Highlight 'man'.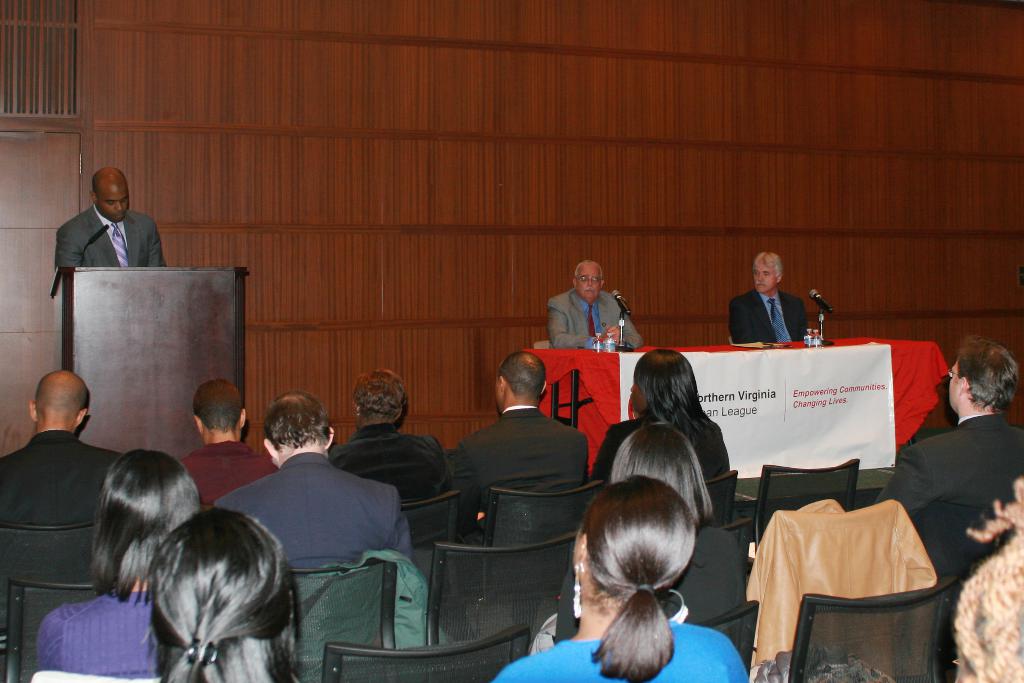
Highlighted region: box=[727, 253, 815, 346].
